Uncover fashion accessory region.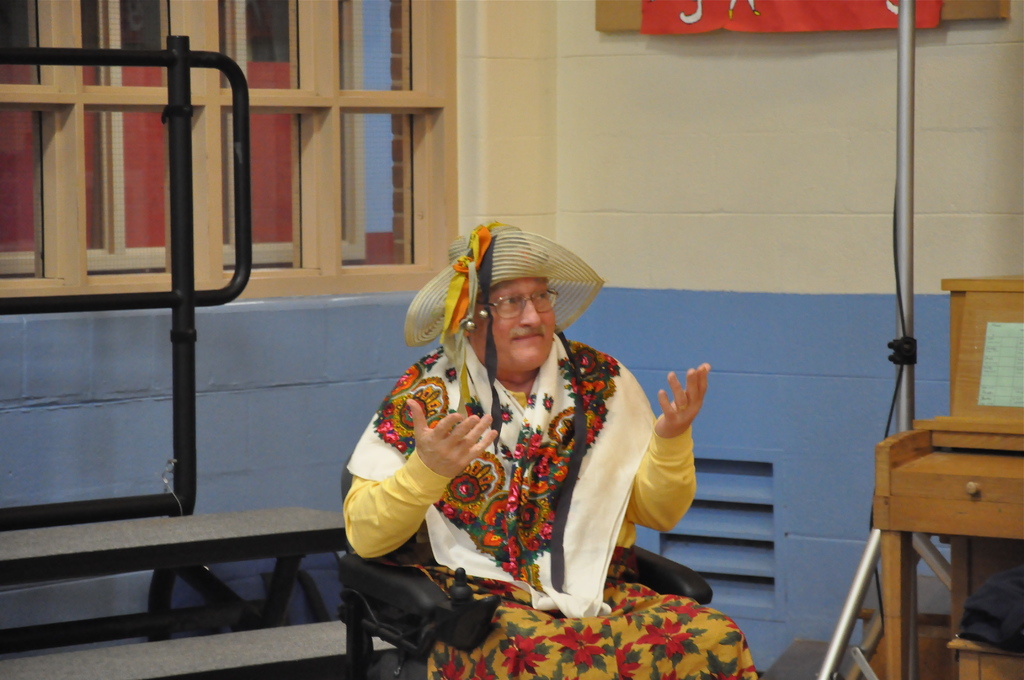
Uncovered: left=346, top=334, right=658, bottom=619.
